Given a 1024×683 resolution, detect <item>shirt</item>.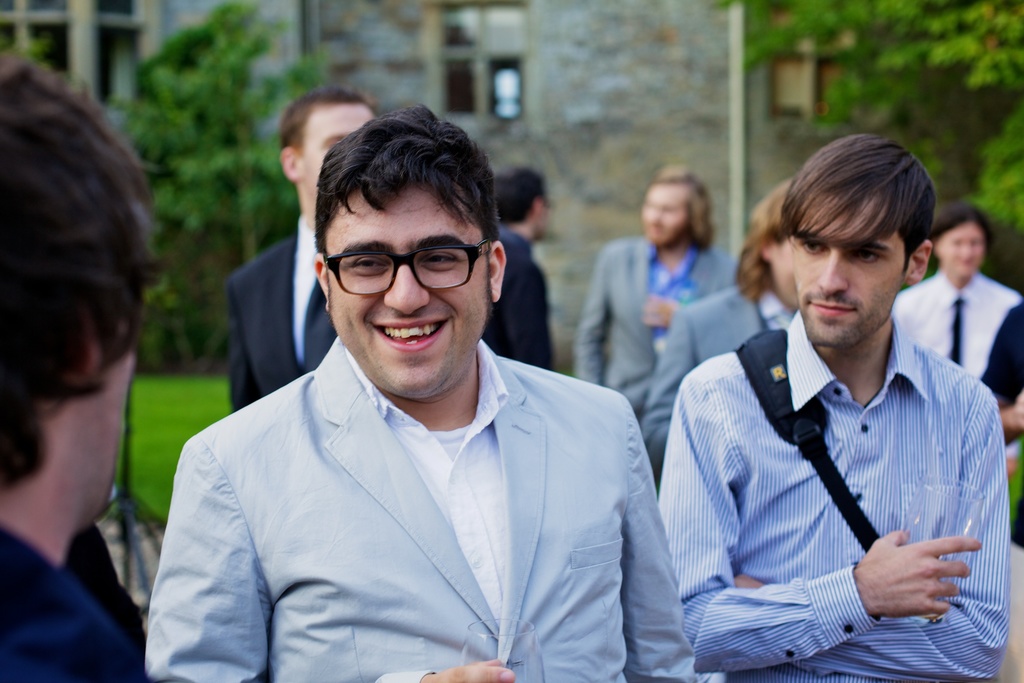
659, 309, 1011, 680.
